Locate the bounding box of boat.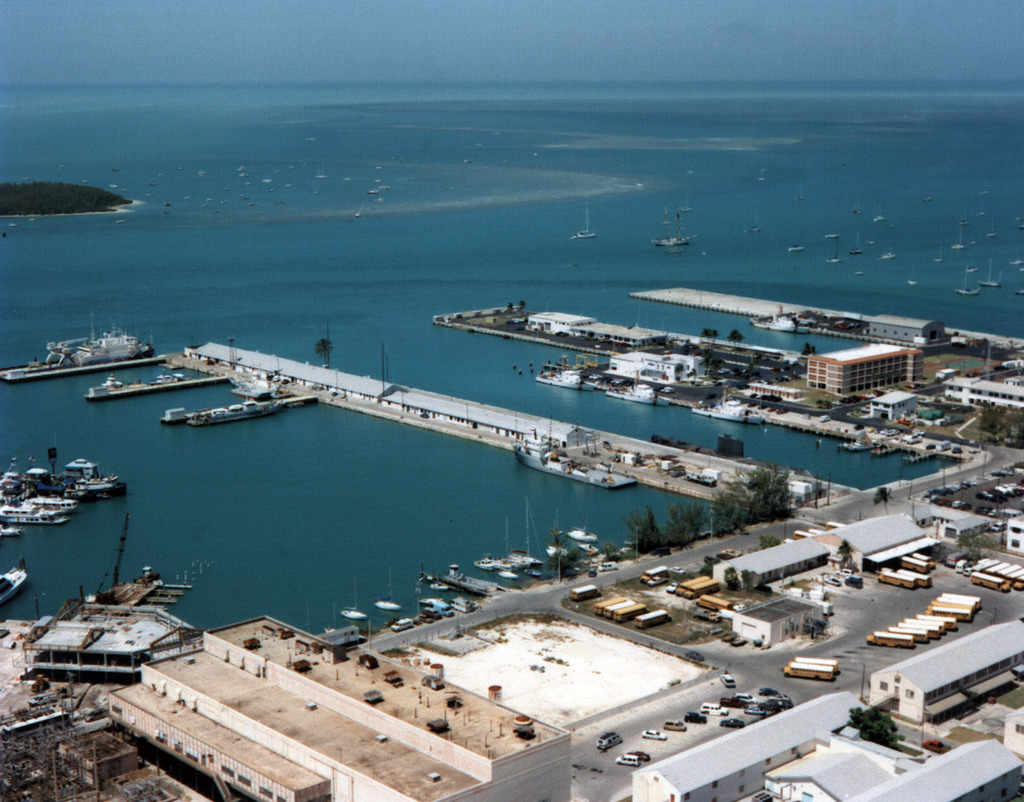
Bounding box: left=164, top=203, right=173, bottom=209.
